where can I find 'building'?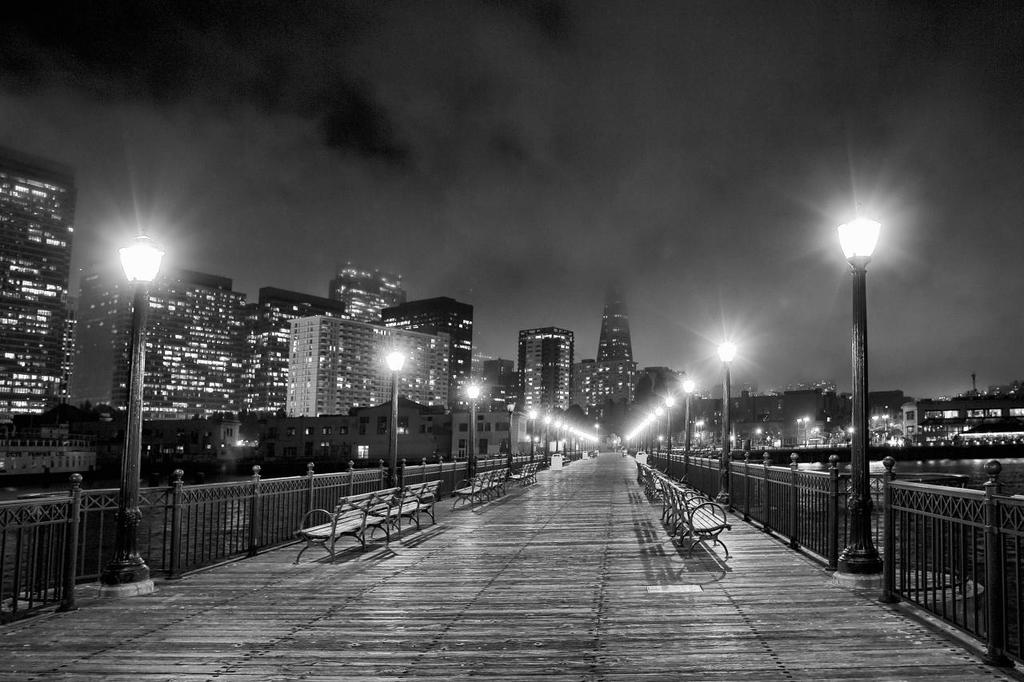
You can find it at bbox=(0, 142, 82, 430).
